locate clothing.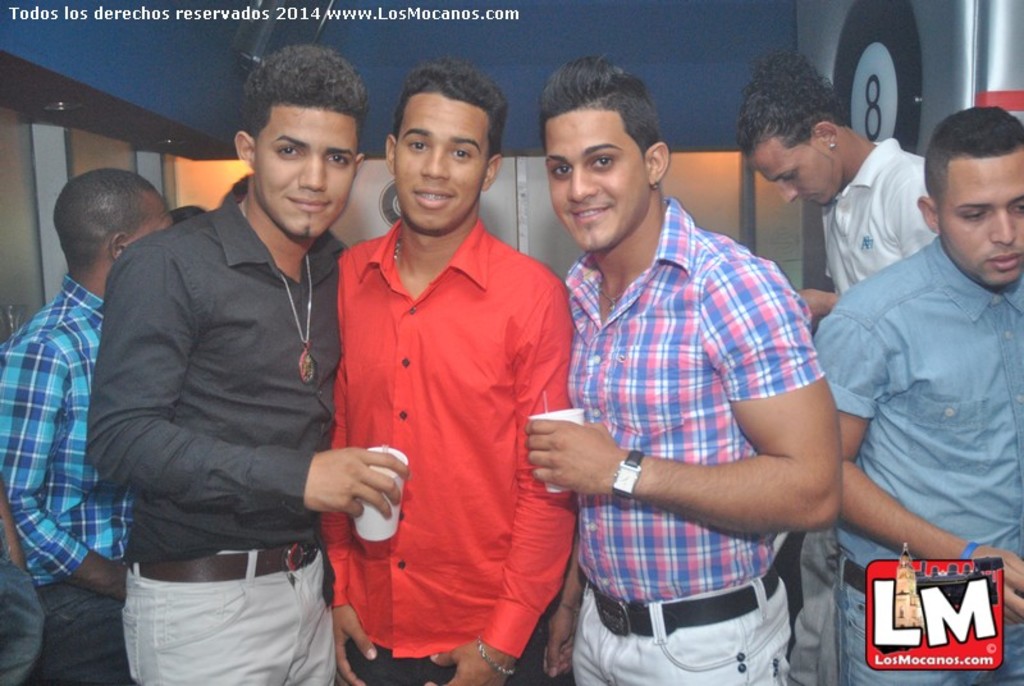
Bounding box: Rect(0, 536, 37, 685).
